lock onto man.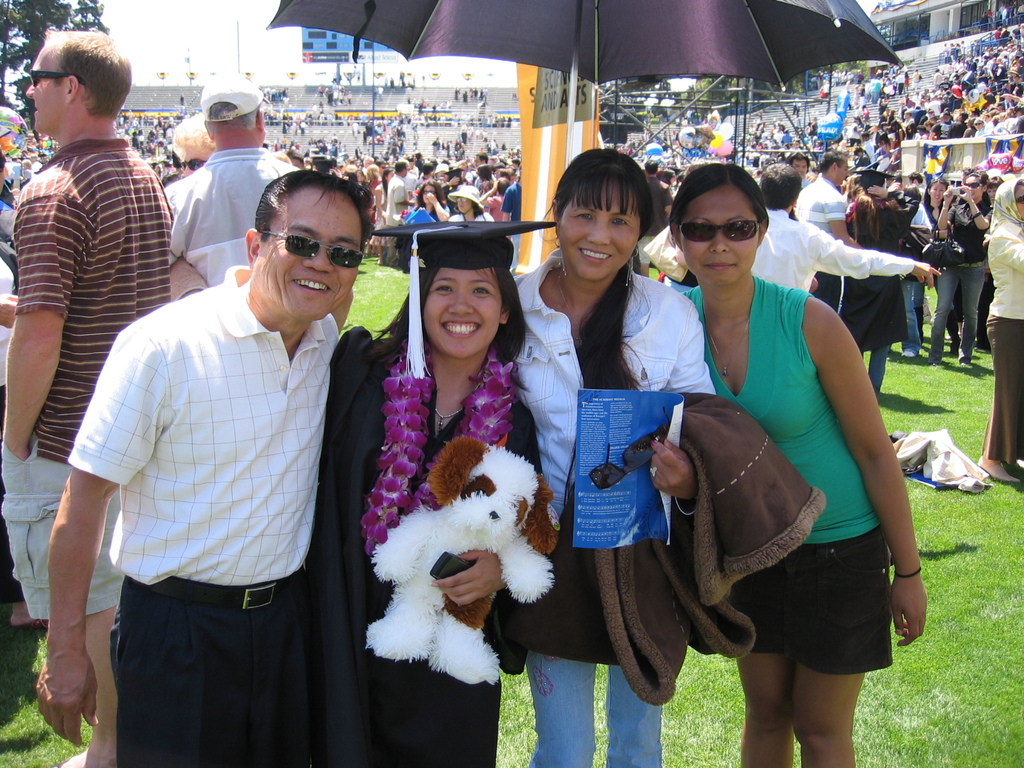
Locked: region(165, 73, 297, 285).
